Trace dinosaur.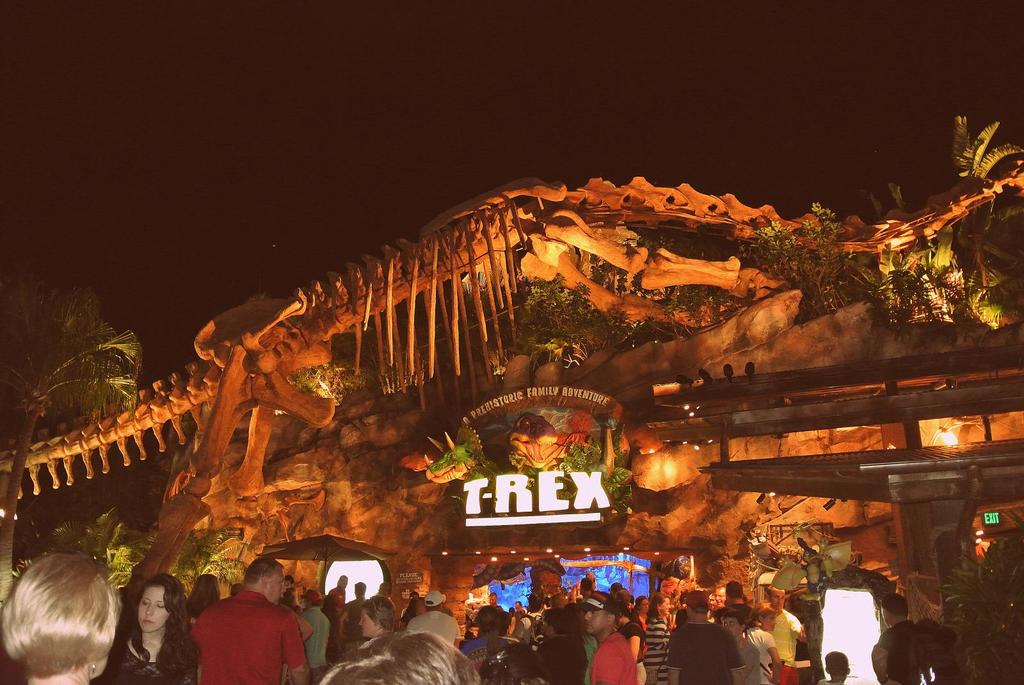
Traced to BBox(0, 156, 1023, 510).
